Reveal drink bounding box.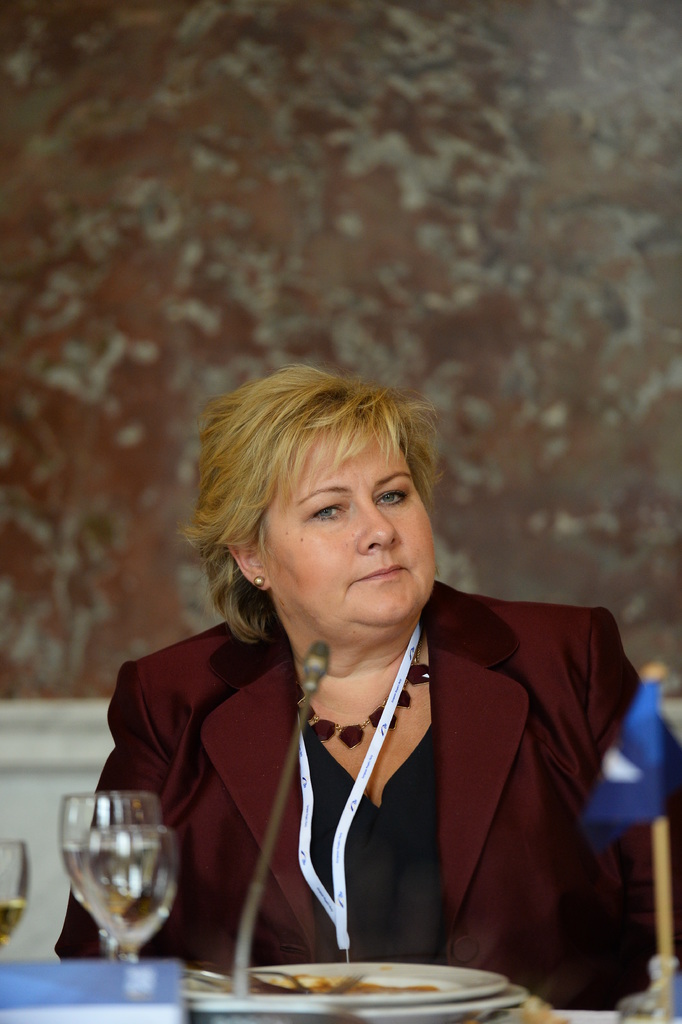
Revealed: left=0, top=902, right=28, bottom=938.
